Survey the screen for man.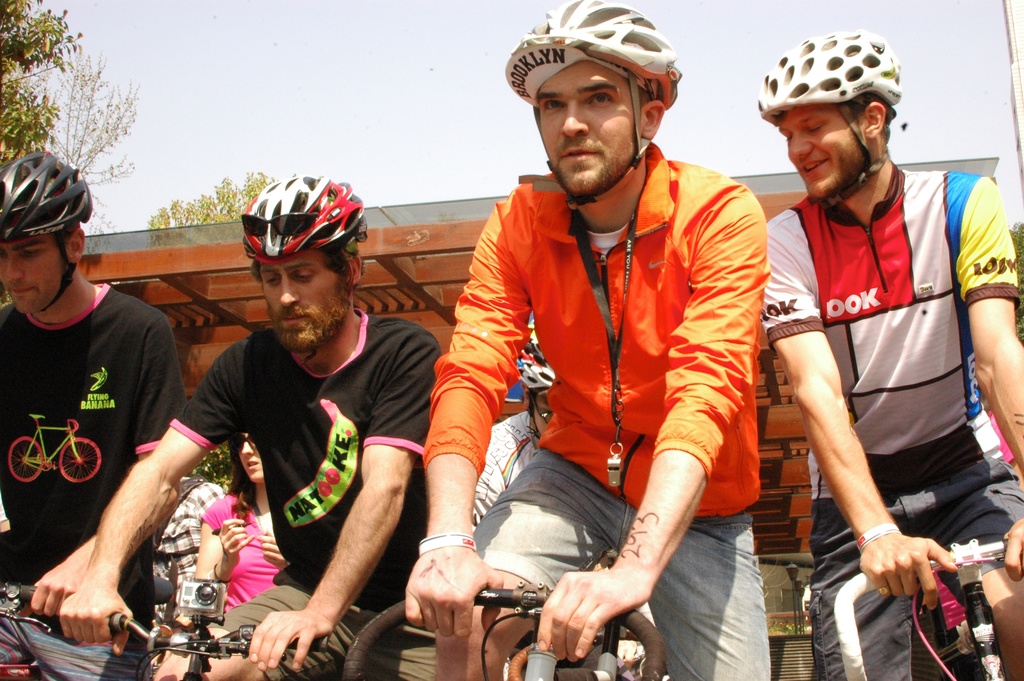
Survey found: [x1=0, y1=144, x2=184, y2=680].
